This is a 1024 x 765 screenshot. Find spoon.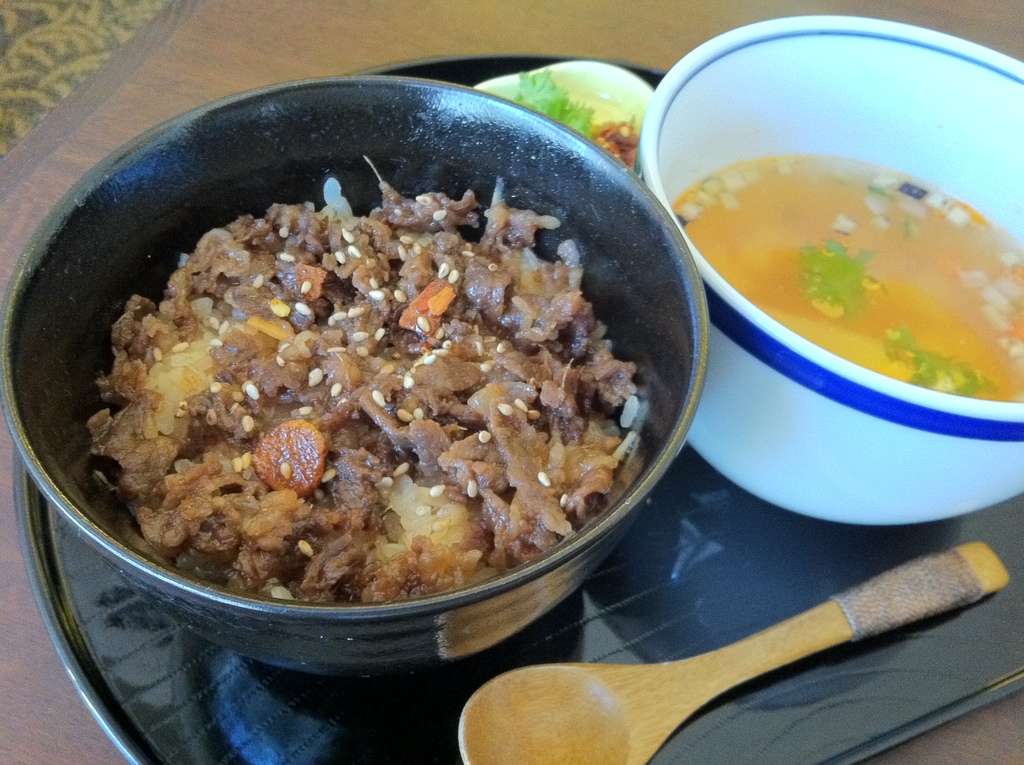
Bounding box: (x1=457, y1=539, x2=1010, y2=764).
